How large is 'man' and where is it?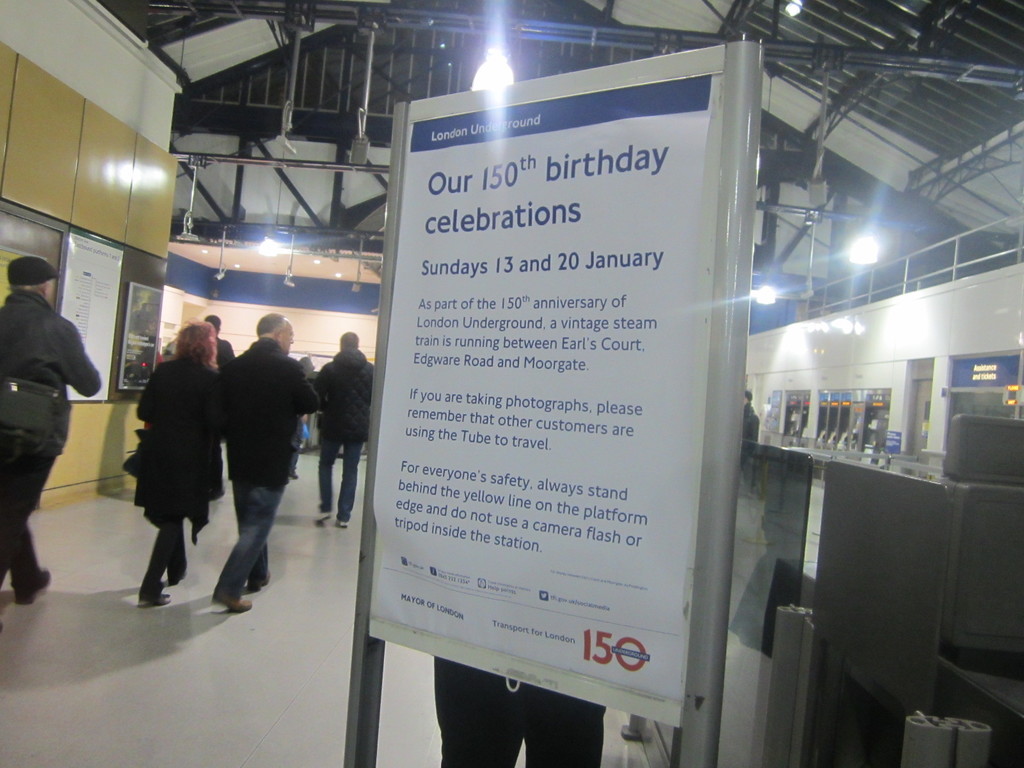
Bounding box: {"x1": 189, "y1": 316, "x2": 294, "y2": 606}.
